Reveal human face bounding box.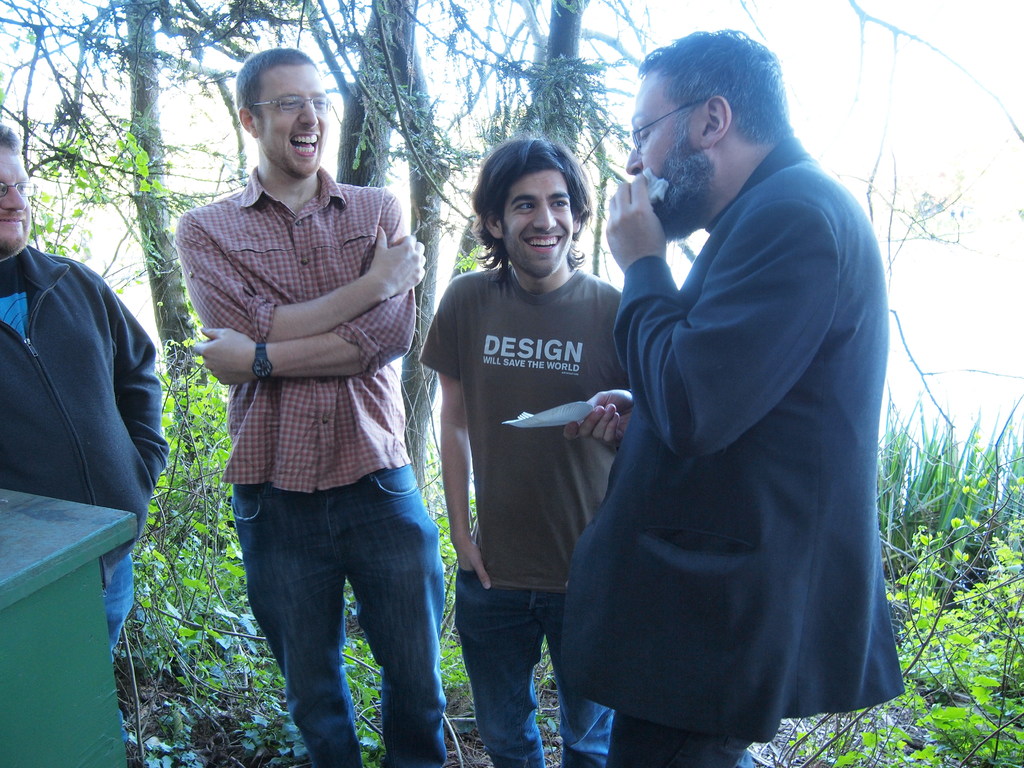
Revealed: bbox=(0, 152, 35, 257).
